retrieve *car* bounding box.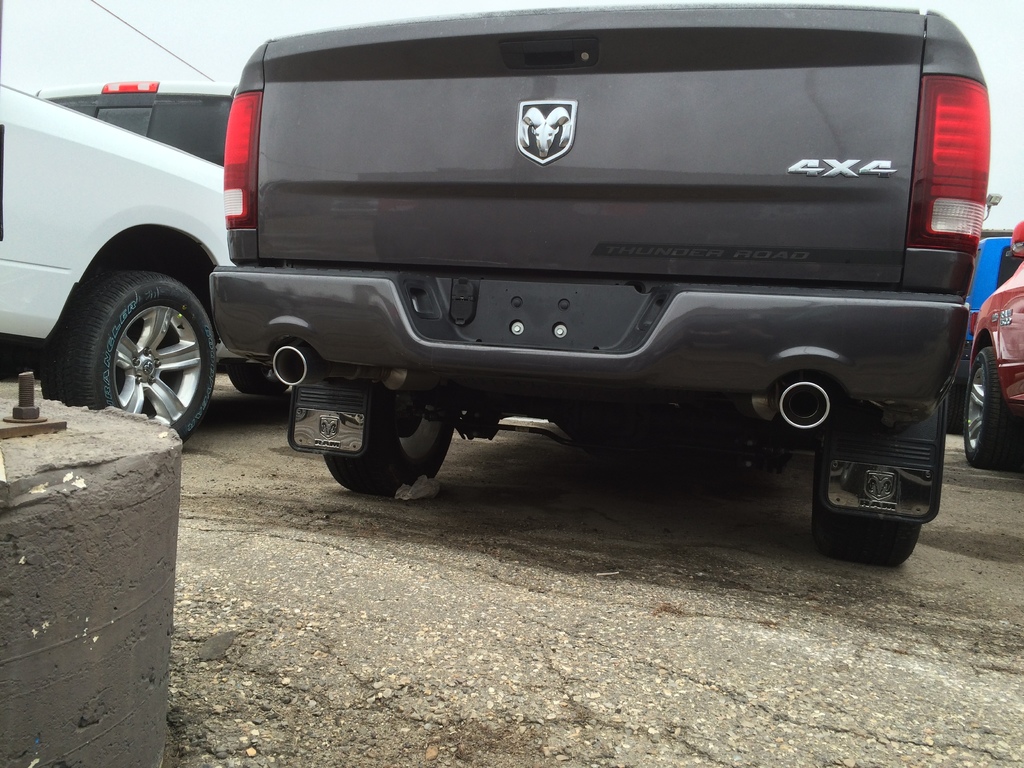
Bounding box: 0, 81, 276, 442.
